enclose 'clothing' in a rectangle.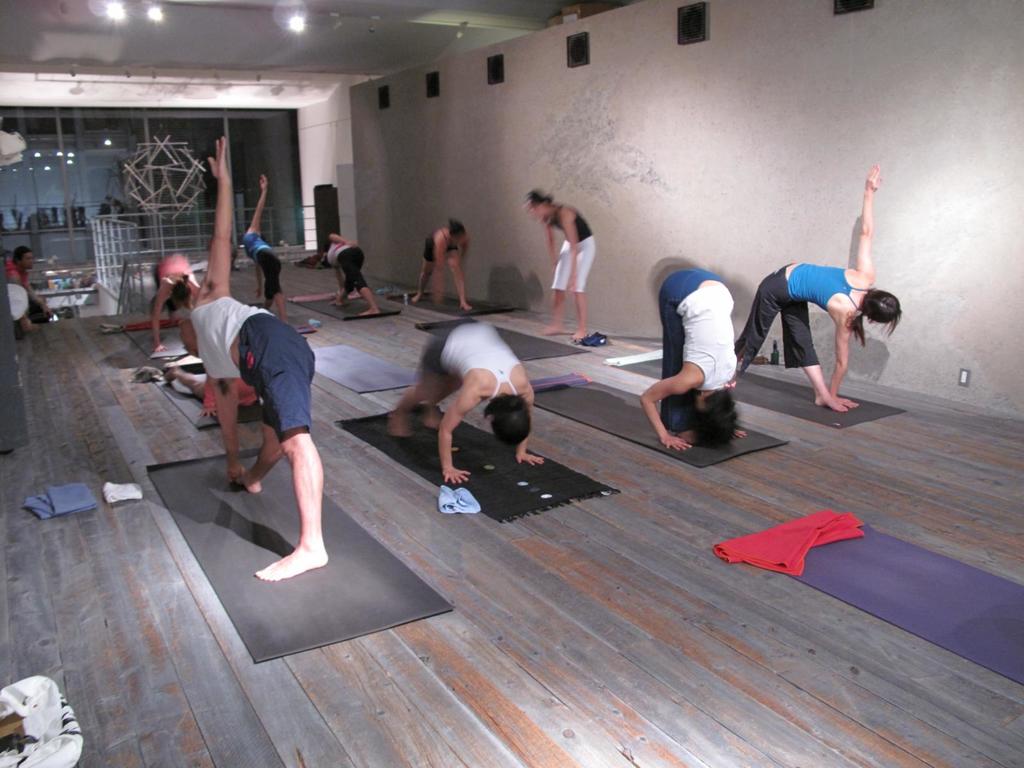
pyautogui.locateOnScreen(188, 296, 318, 429).
